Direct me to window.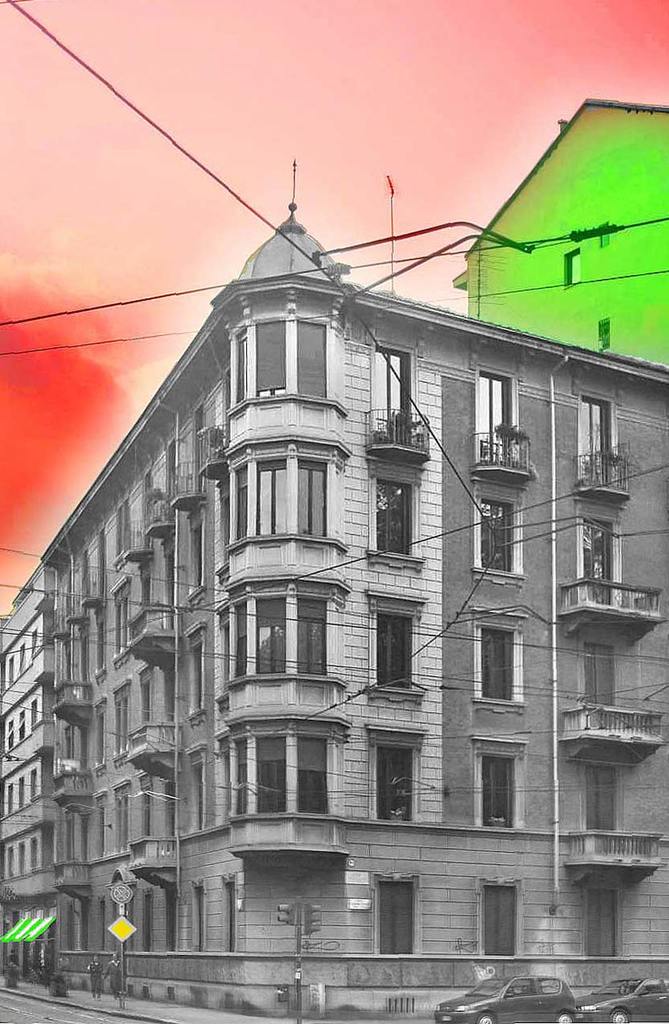
Direction: l=127, t=894, r=133, b=945.
